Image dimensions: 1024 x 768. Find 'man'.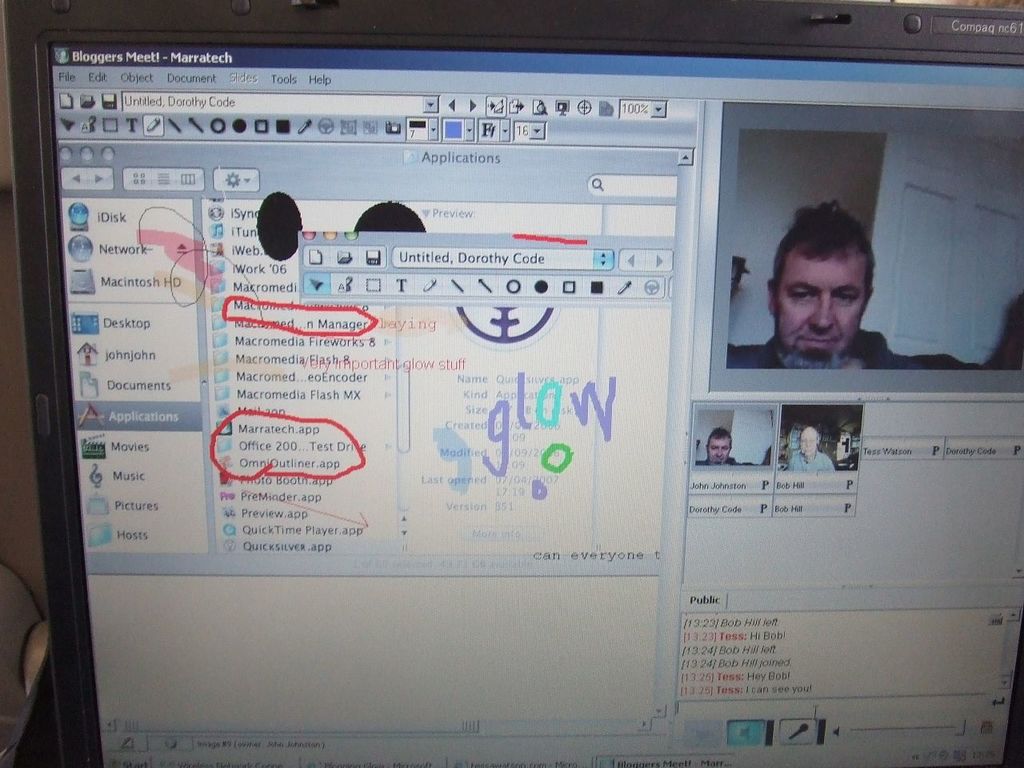
box=[733, 212, 911, 398].
